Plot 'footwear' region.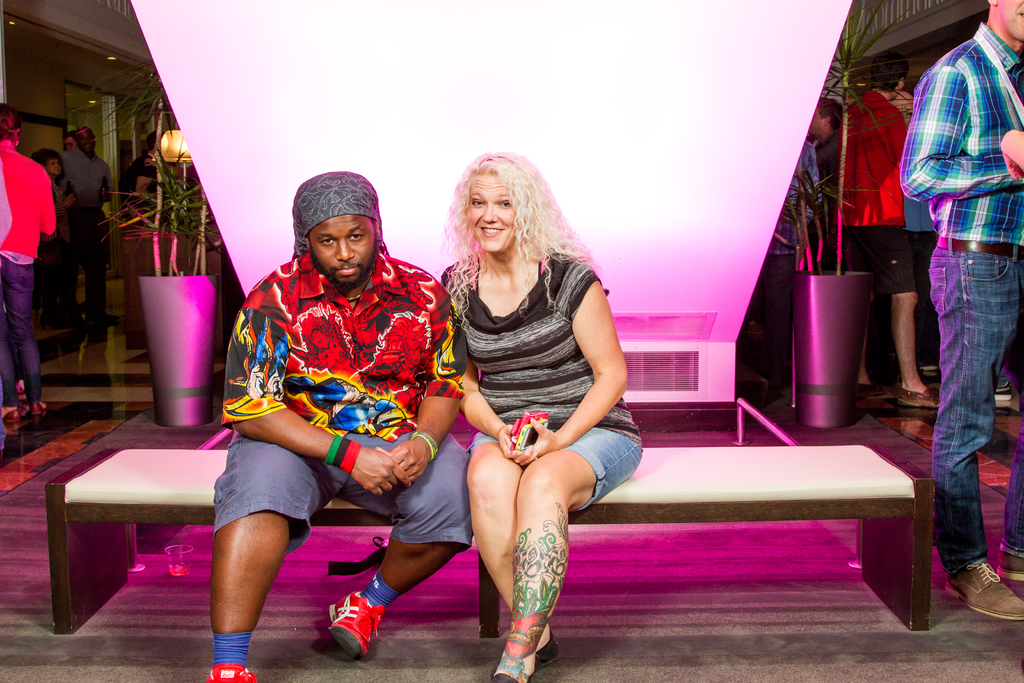
Plotted at 28 401 56 417.
